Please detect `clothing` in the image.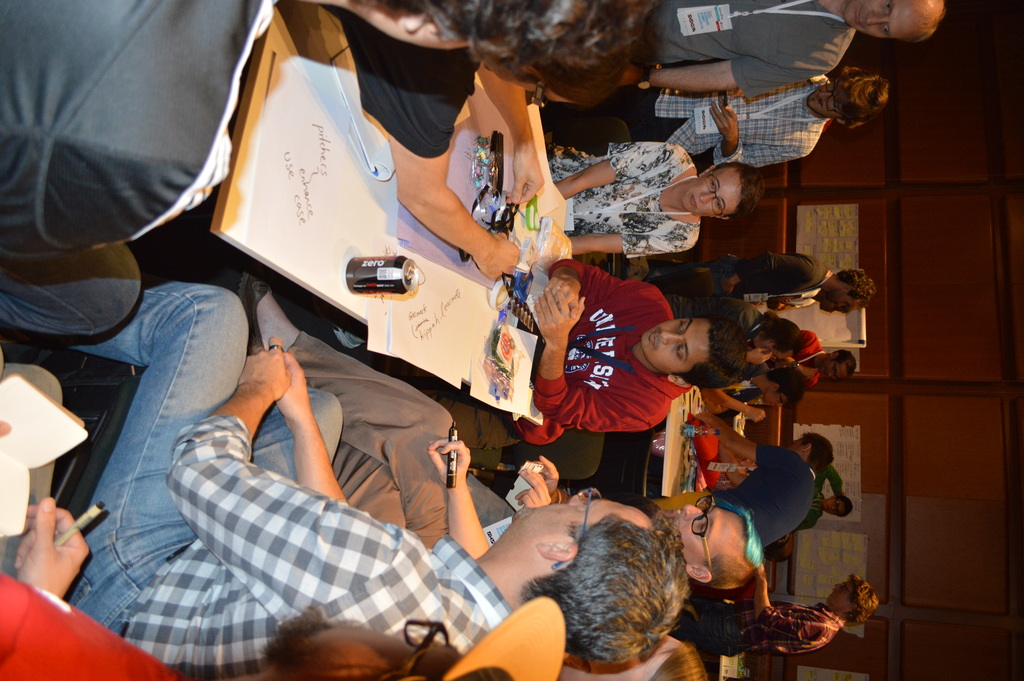
417:256:689:459.
